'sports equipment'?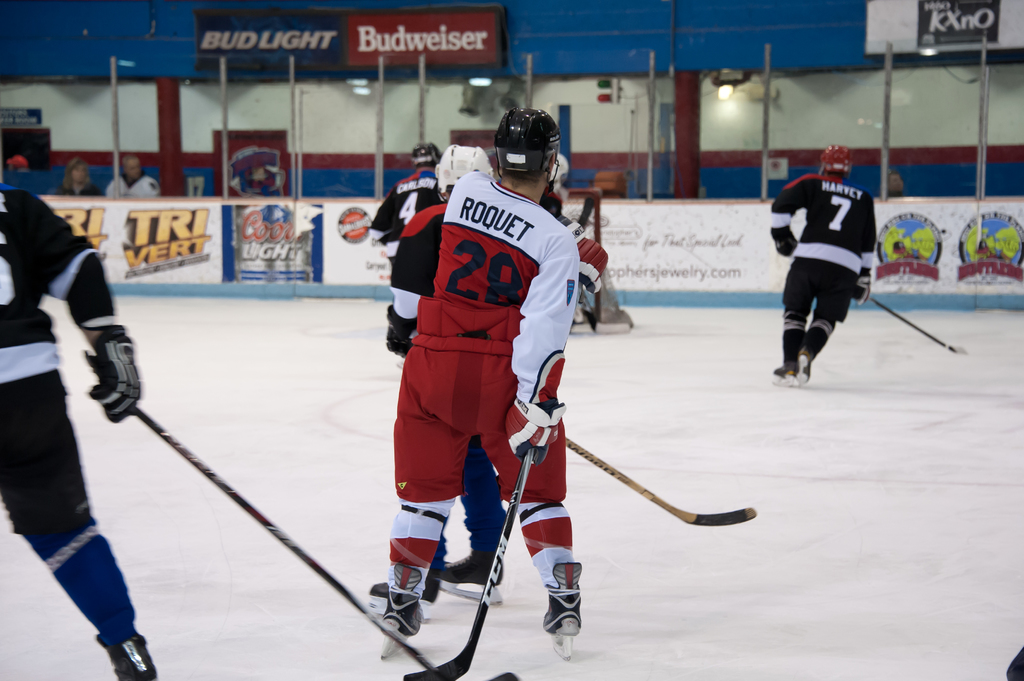
x1=541, y1=557, x2=582, y2=658
